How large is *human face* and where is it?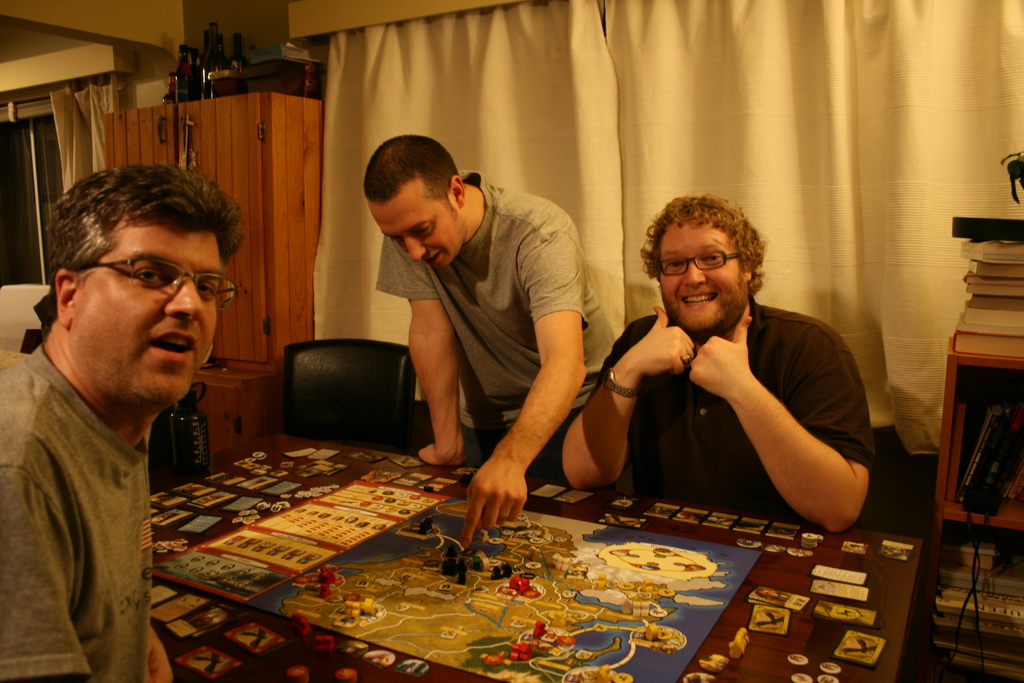
Bounding box: {"x1": 367, "y1": 202, "x2": 460, "y2": 267}.
